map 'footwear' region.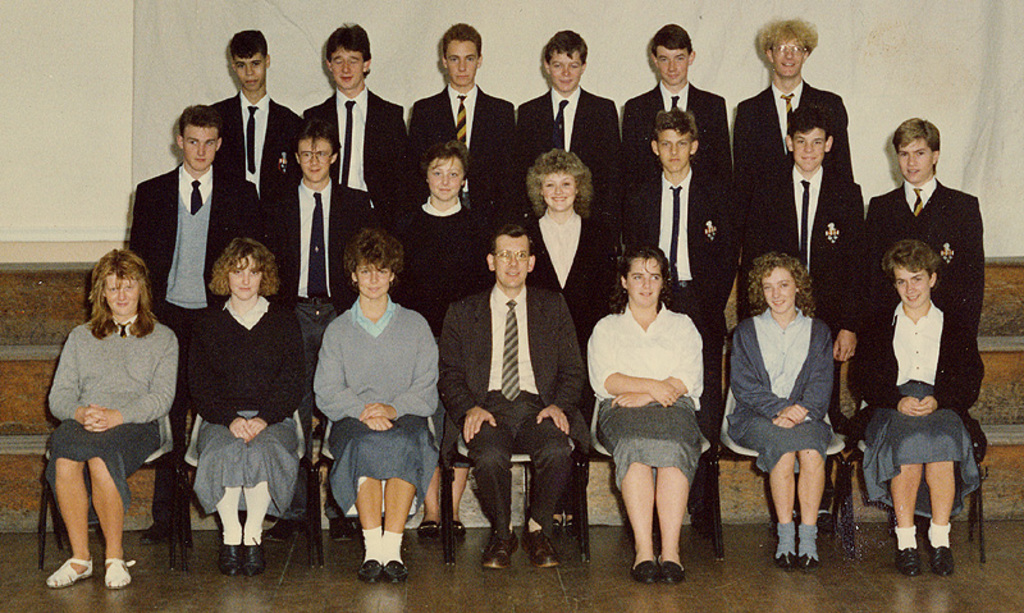
Mapped to 329,517,353,541.
